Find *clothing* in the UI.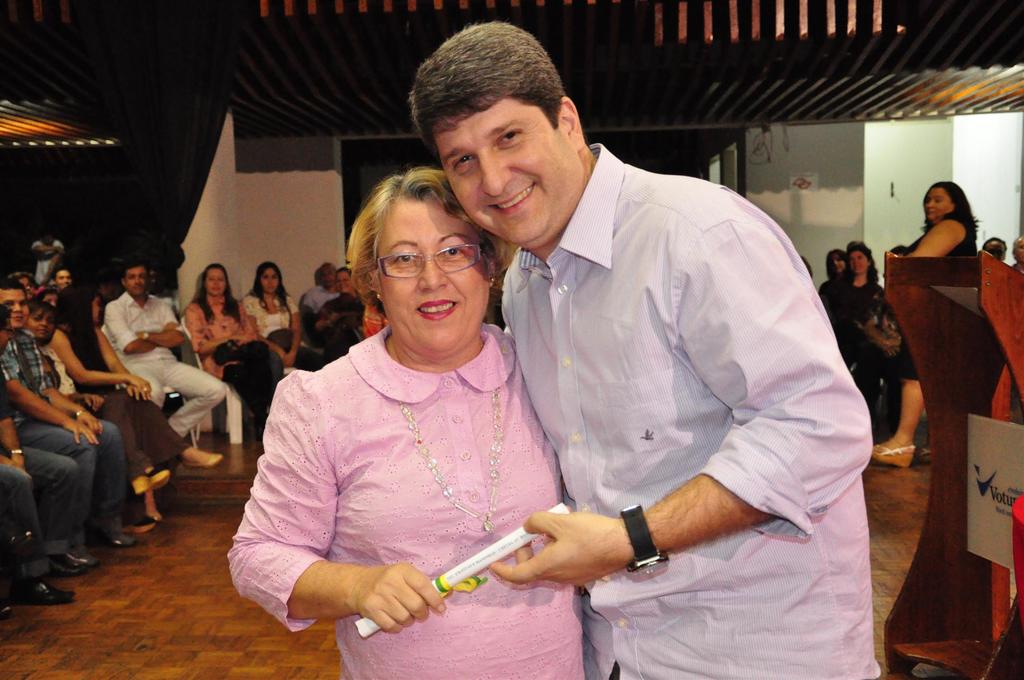
UI element at {"left": 66, "top": 325, "right": 200, "bottom": 464}.
